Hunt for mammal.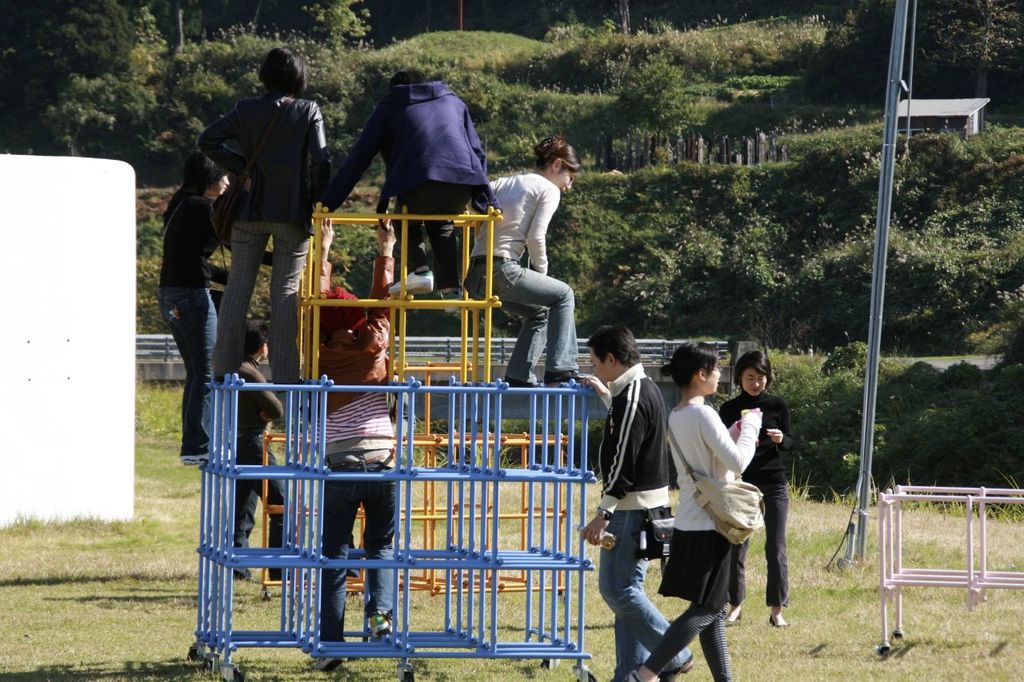
Hunted down at 614 335 778 674.
